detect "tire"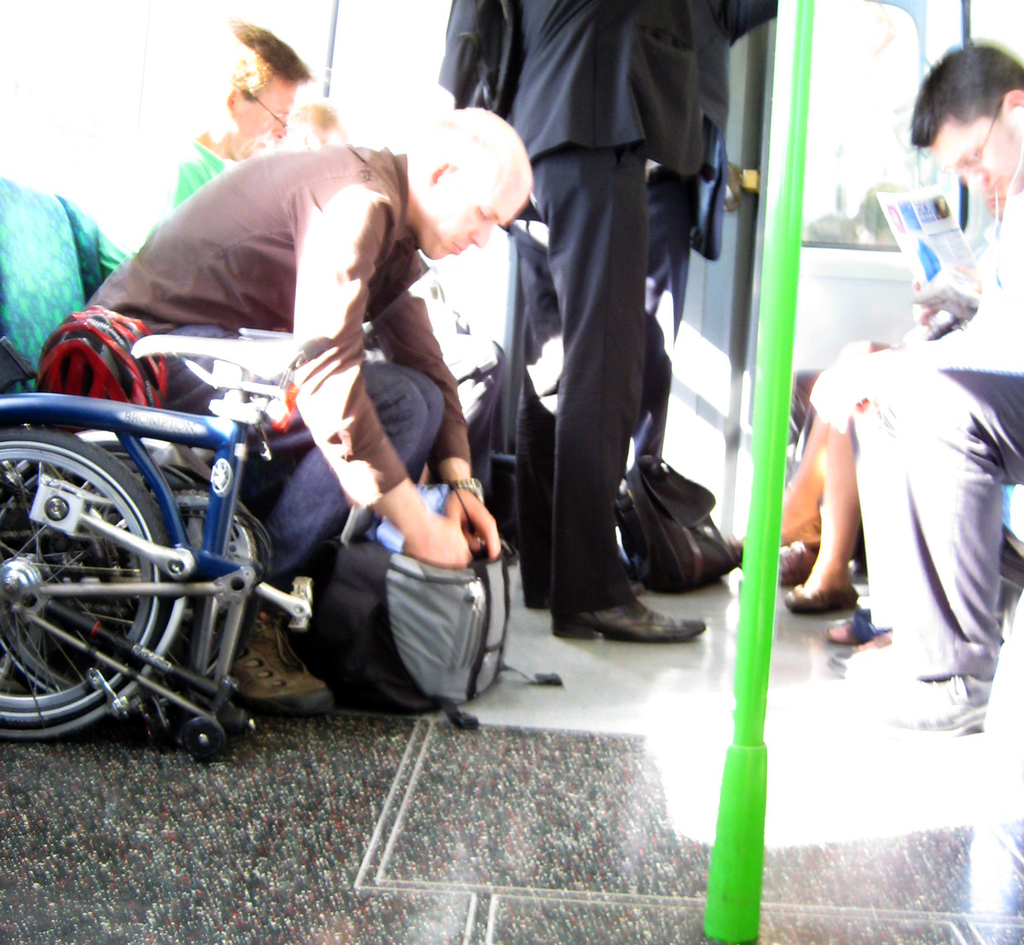
[x1=183, y1=716, x2=226, y2=762]
